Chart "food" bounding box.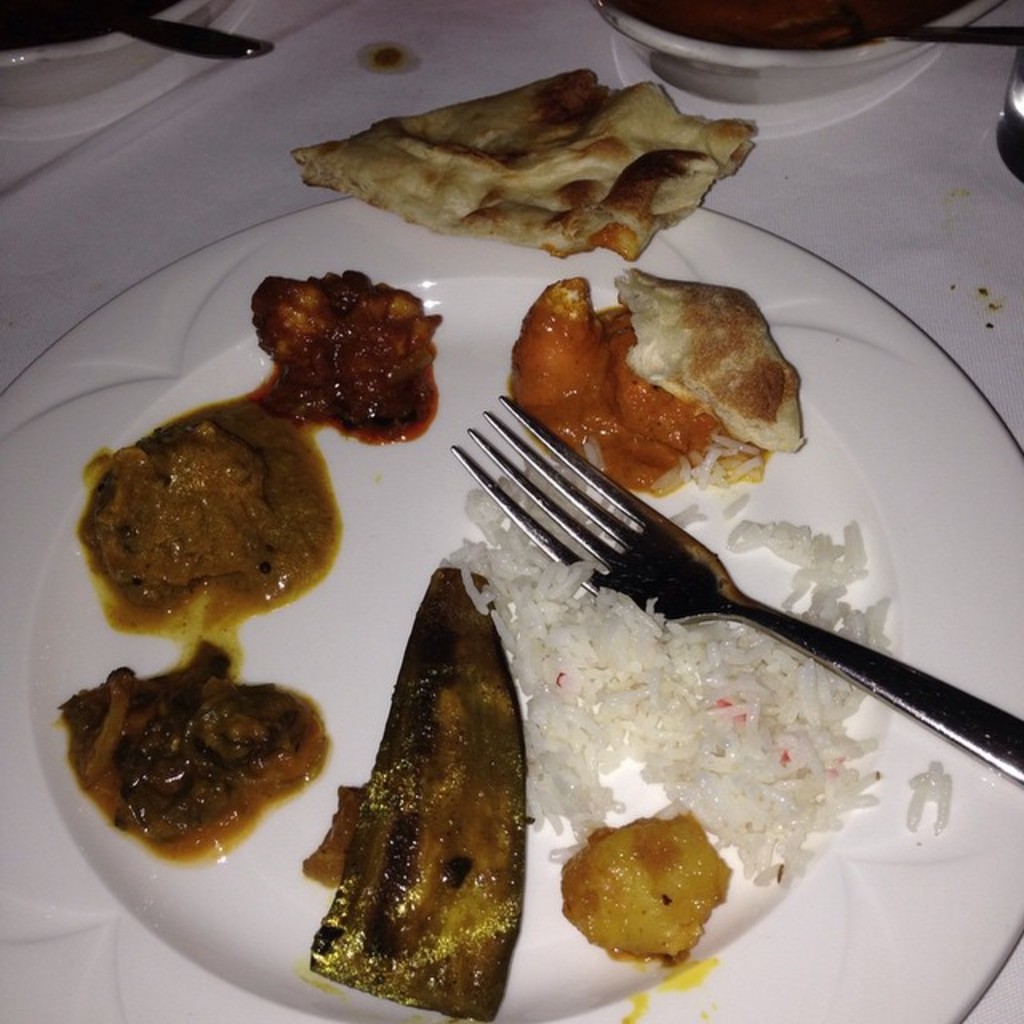
Charted: 254/274/442/440.
